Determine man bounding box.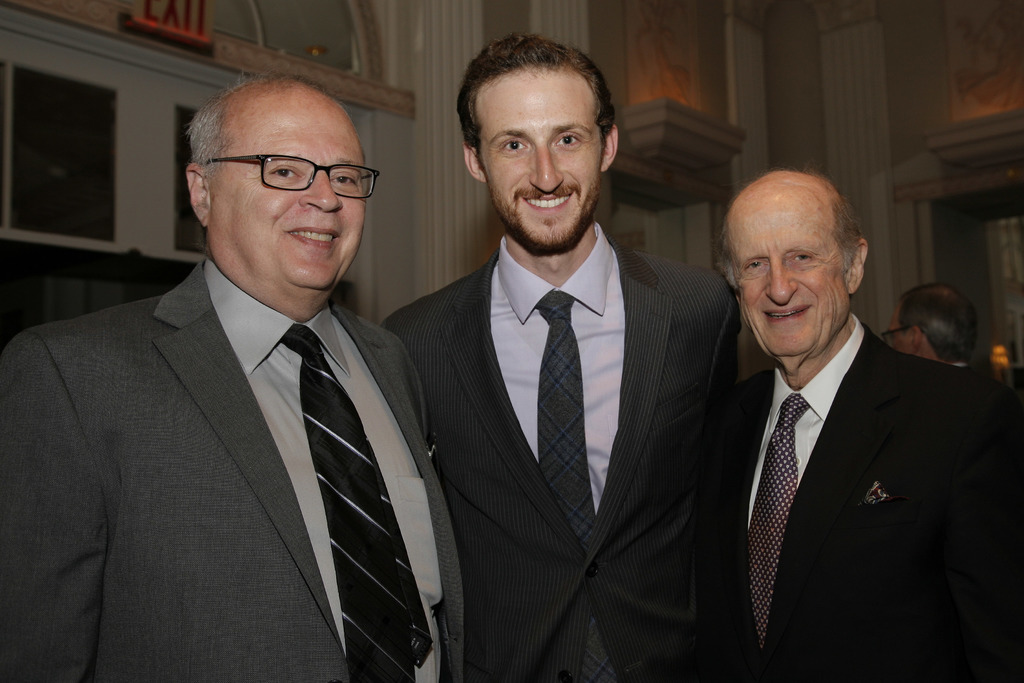
Determined: Rect(883, 270, 984, 379).
